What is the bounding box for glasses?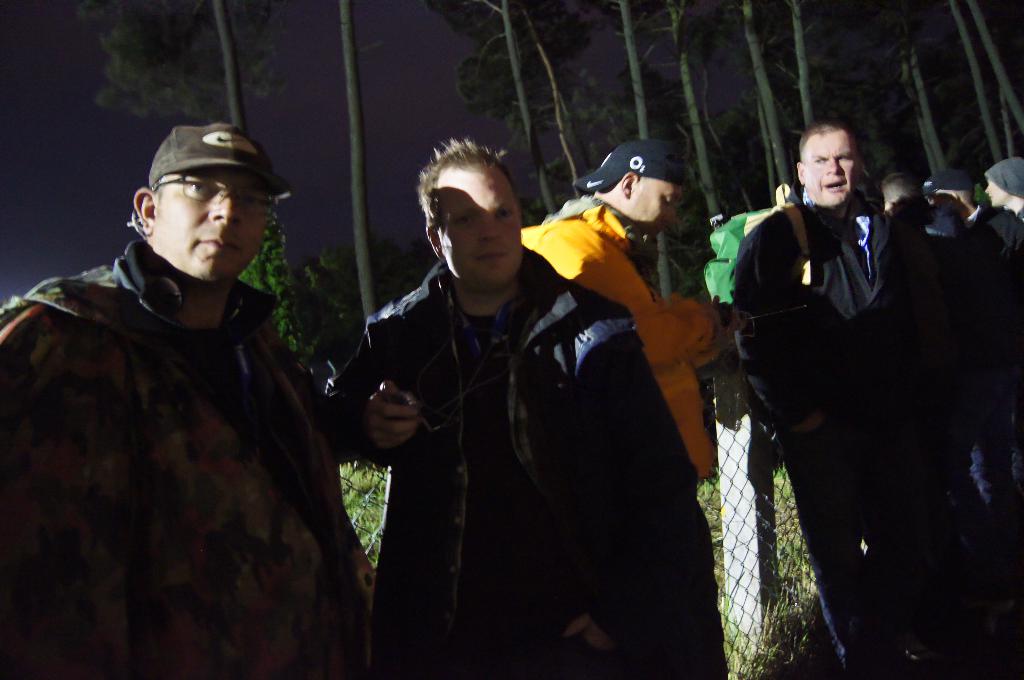
bbox(152, 168, 278, 214).
